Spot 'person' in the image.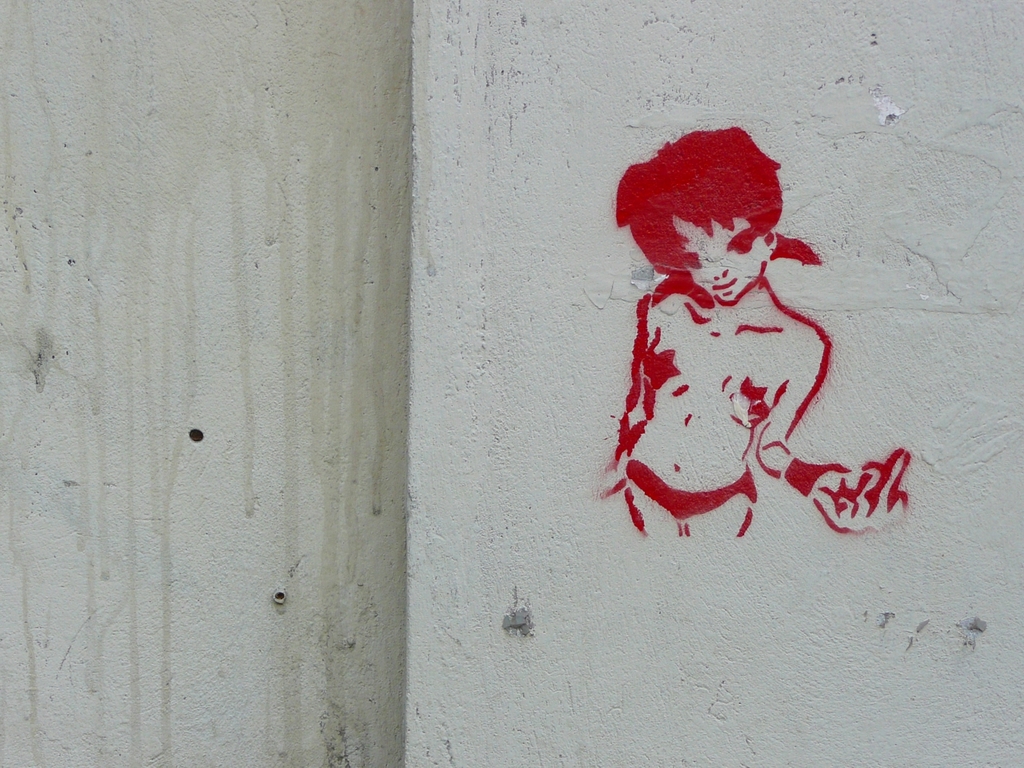
'person' found at rect(607, 122, 911, 536).
